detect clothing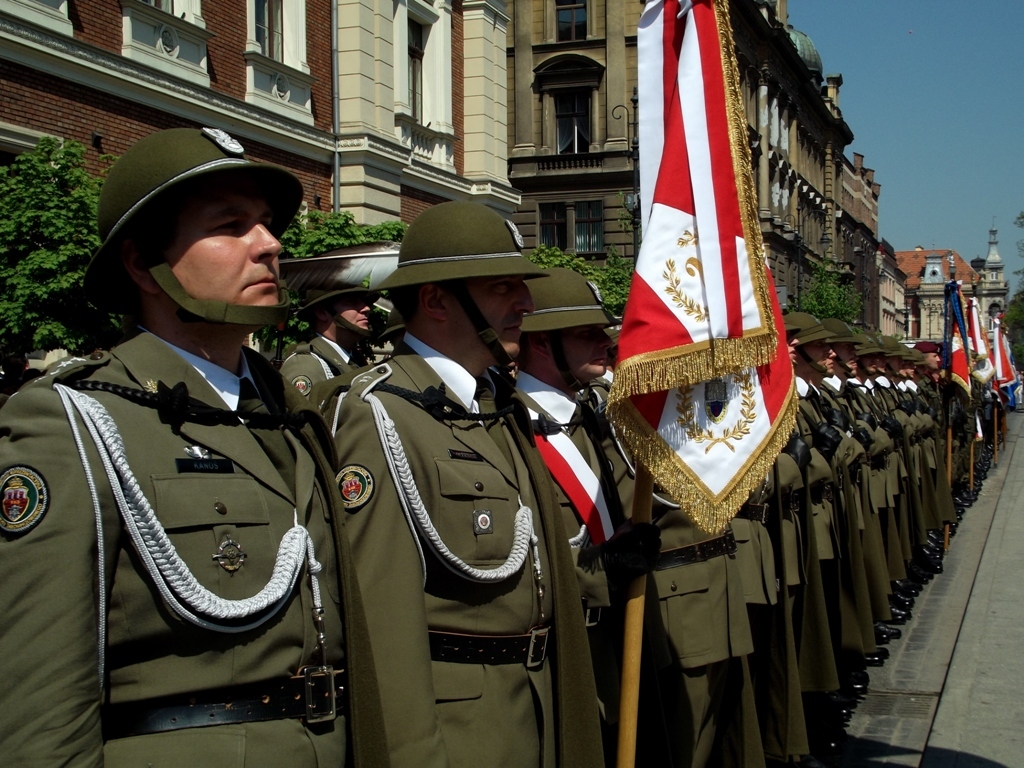
x1=317, y1=330, x2=618, y2=767
